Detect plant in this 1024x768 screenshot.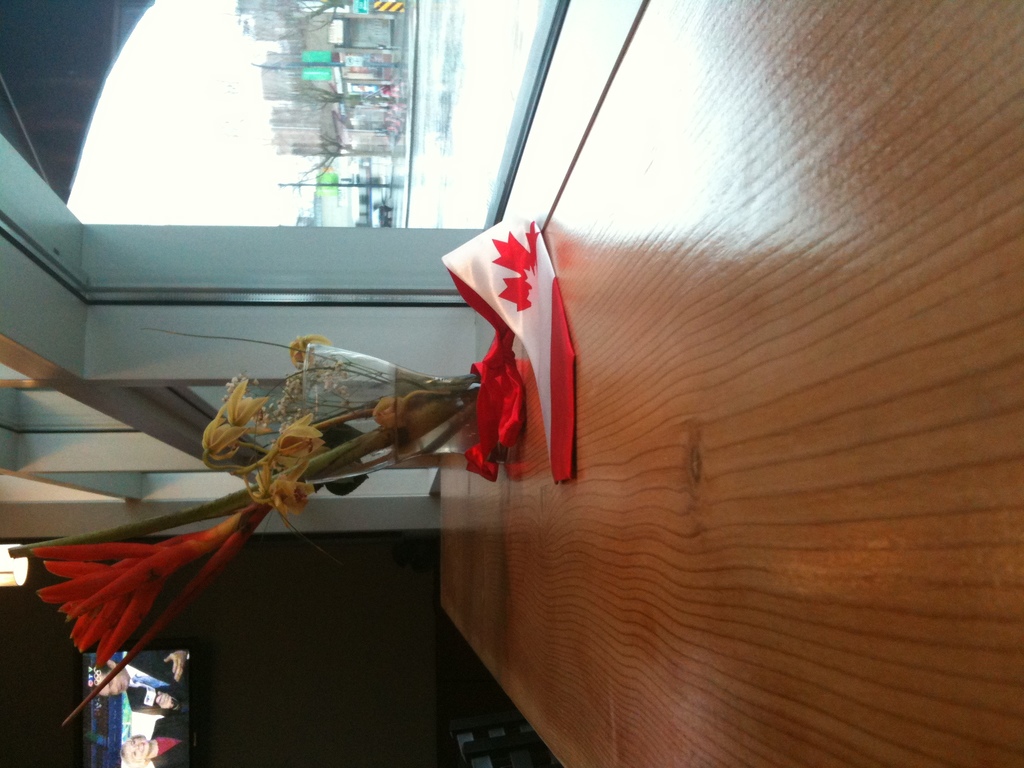
Detection: box=[20, 341, 341, 722].
